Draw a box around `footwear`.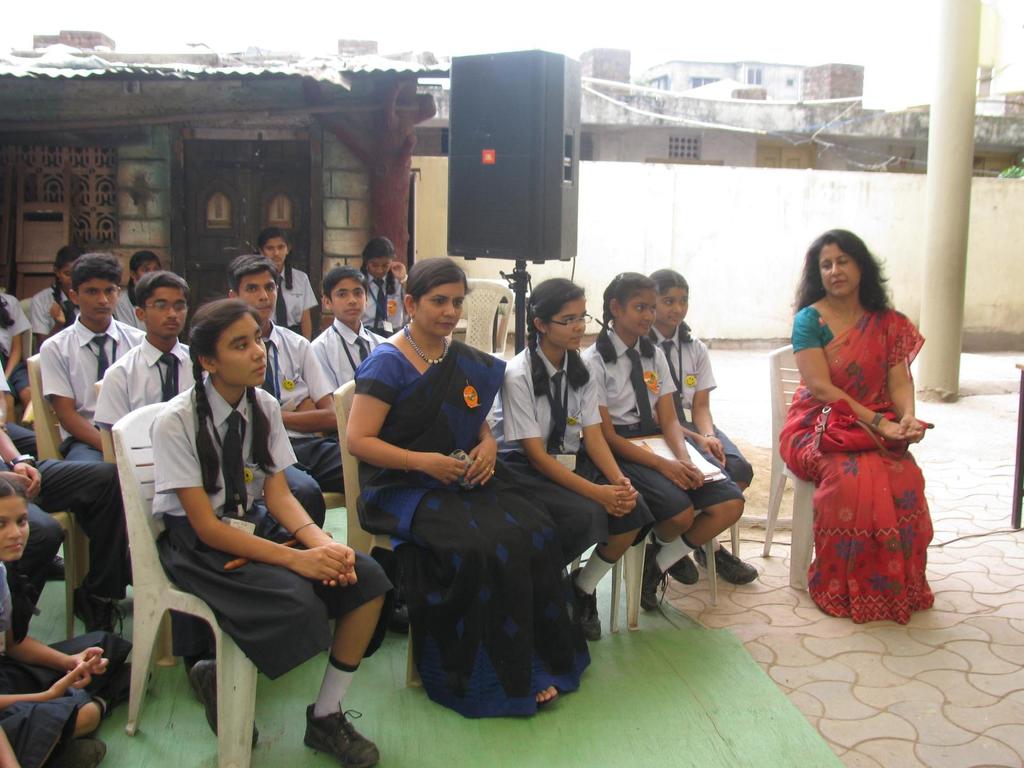
bbox=(693, 542, 758, 586).
